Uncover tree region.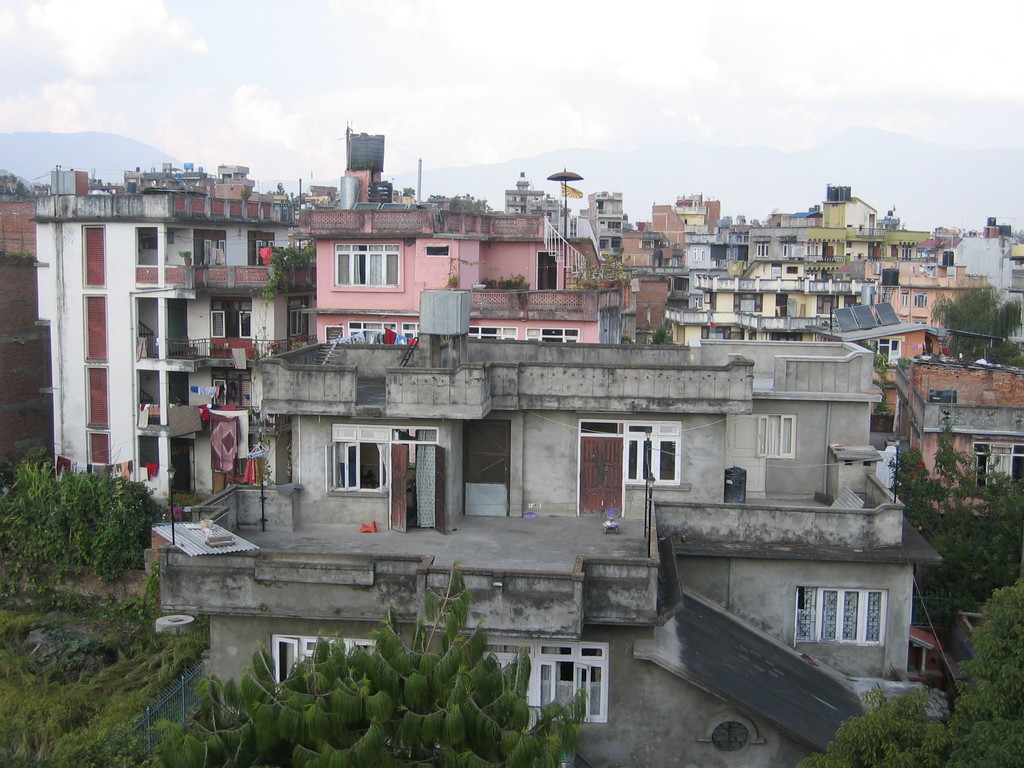
Uncovered: 155,559,586,767.
